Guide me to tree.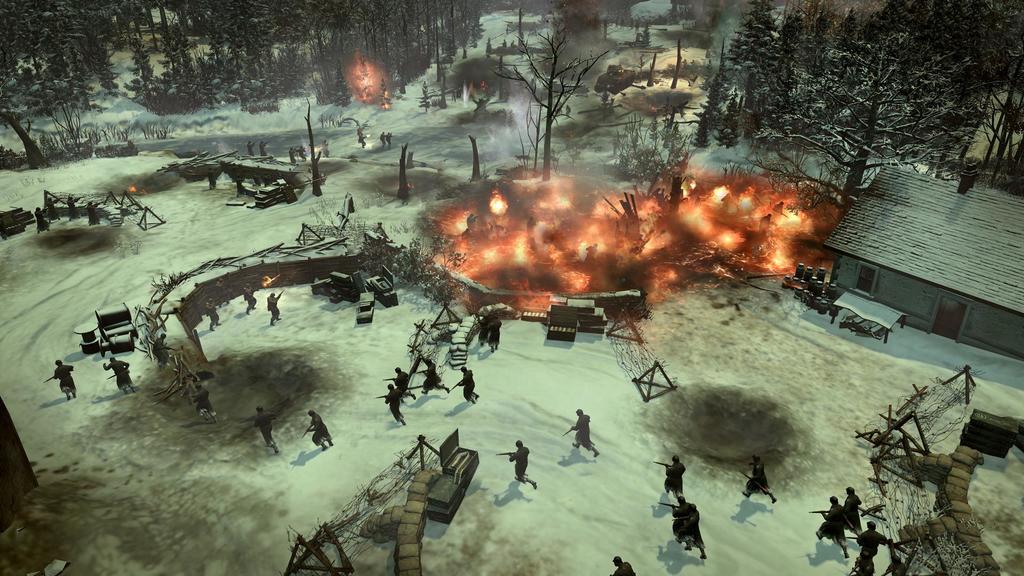
Guidance: rect(417, 81, 432, 113).
